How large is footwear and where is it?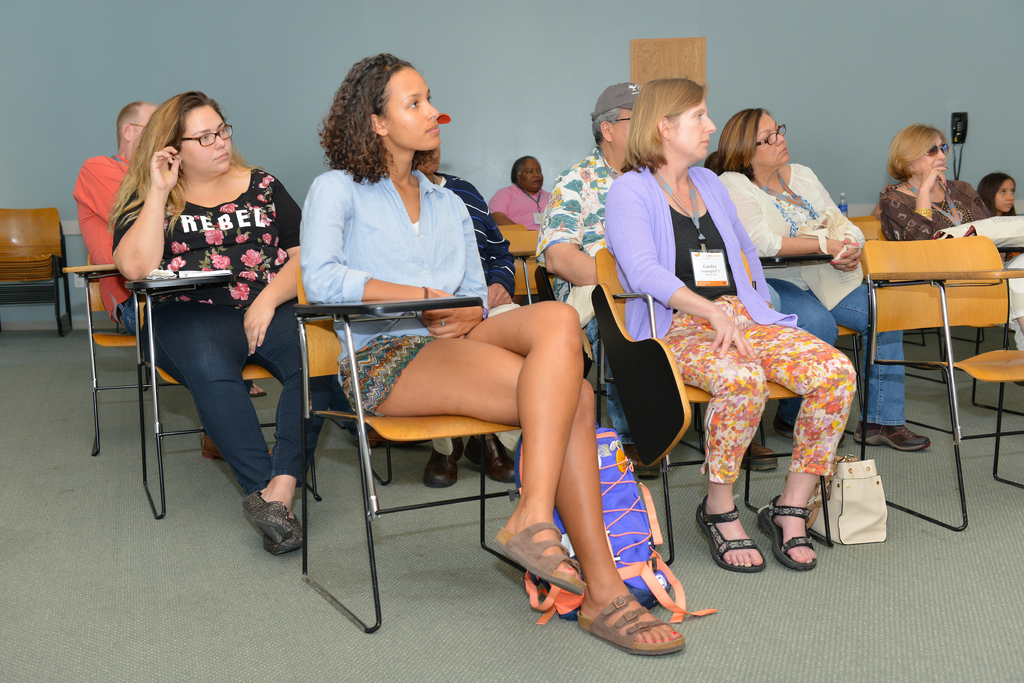
Bounding box: 615, 440, 657, 479.
